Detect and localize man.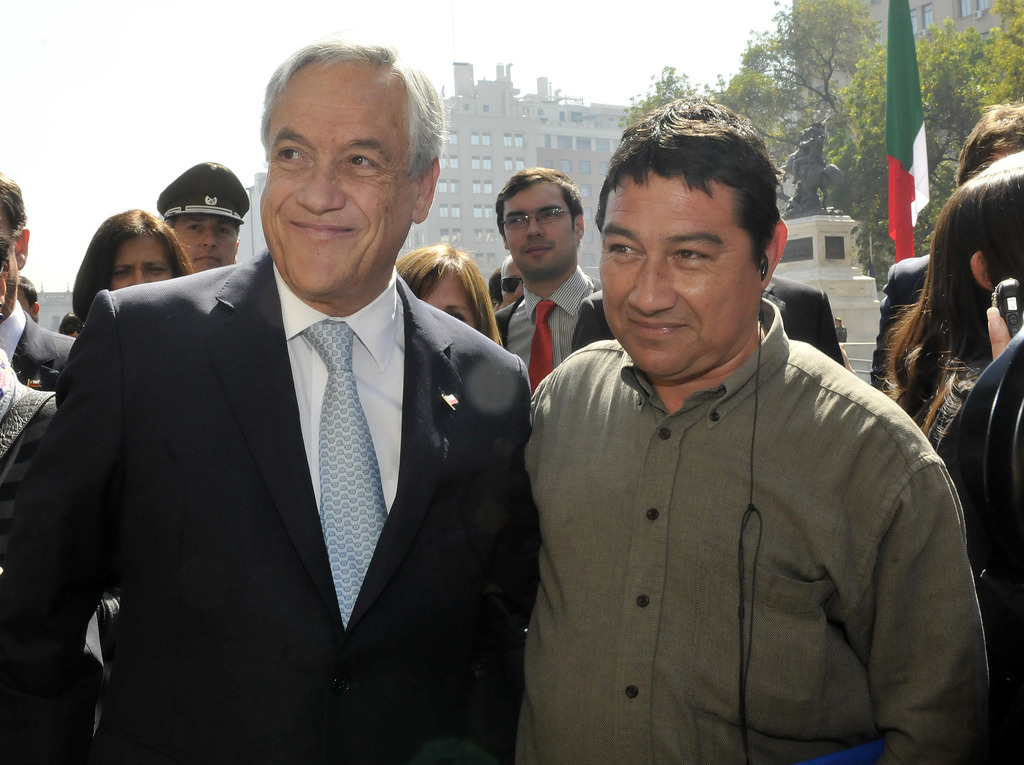
Localized at <region>570, 268, 849, 368</region>.
